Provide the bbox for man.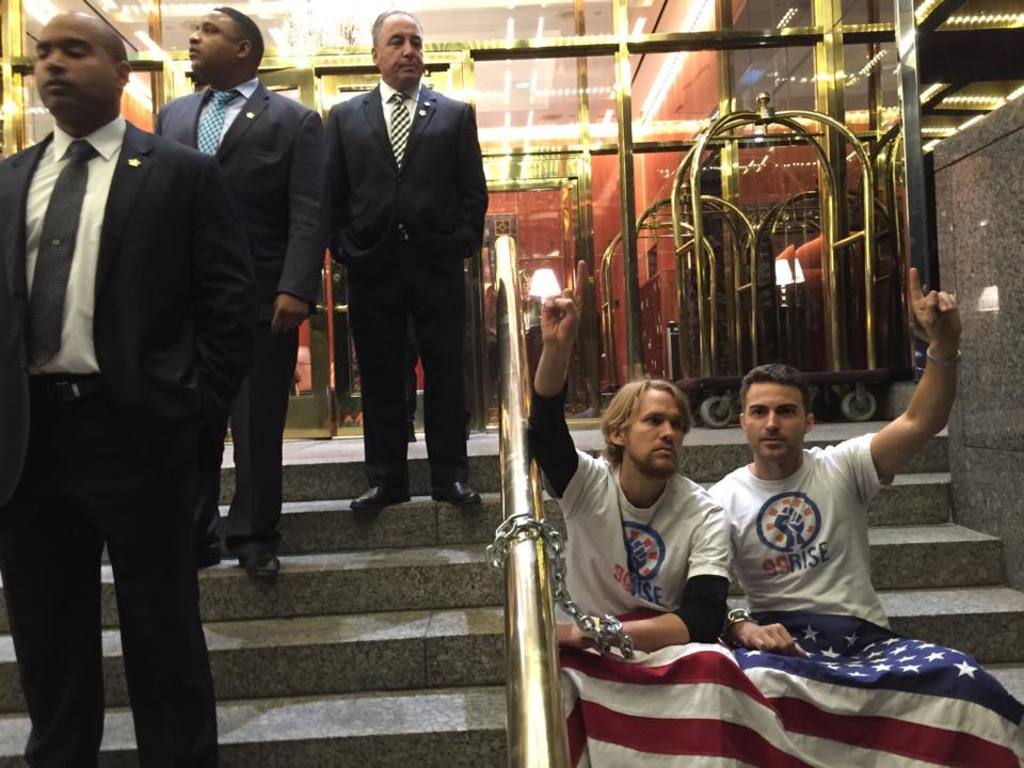
0:0:271:757.
